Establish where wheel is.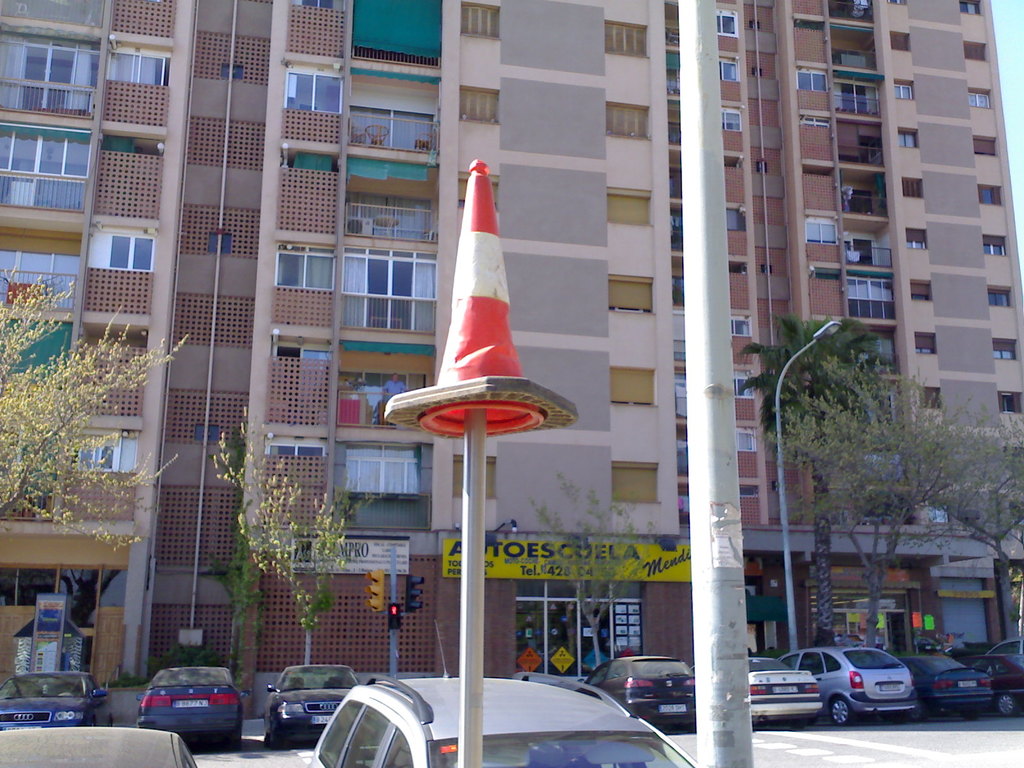
Established at rect(271, 724, 282, 749).
